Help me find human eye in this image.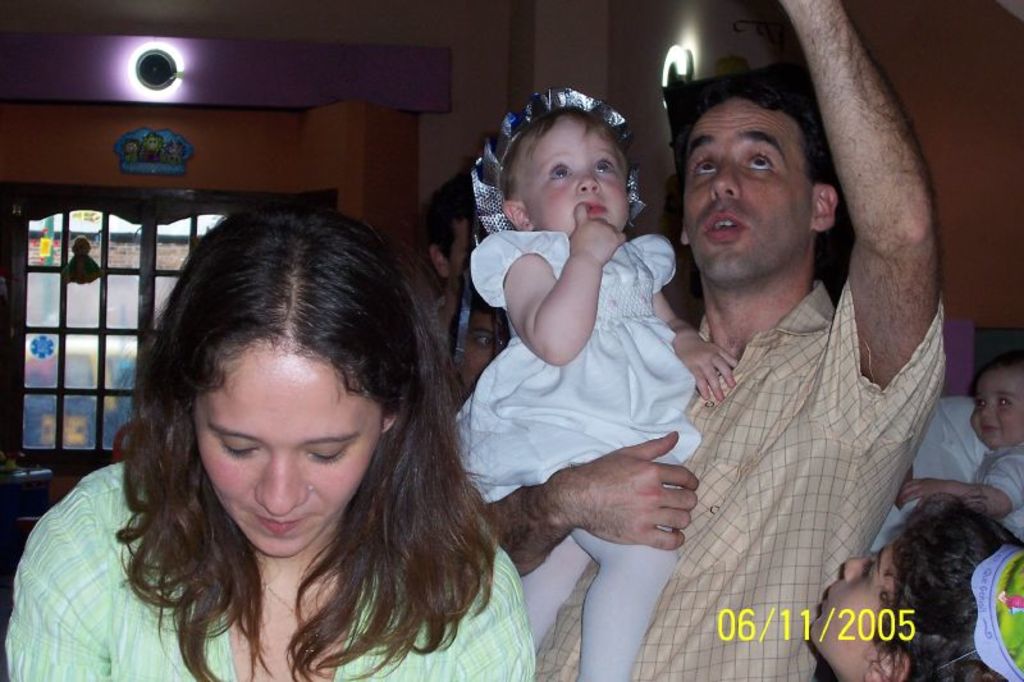
Found it: (969,395,983,411).
